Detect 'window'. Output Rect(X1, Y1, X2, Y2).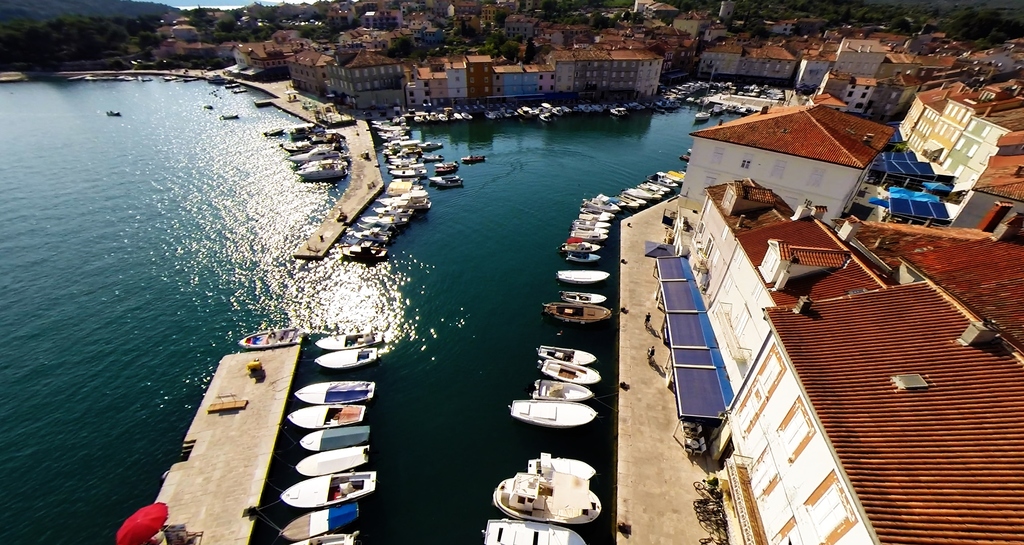
Rect(915, 118, 922, 125).
